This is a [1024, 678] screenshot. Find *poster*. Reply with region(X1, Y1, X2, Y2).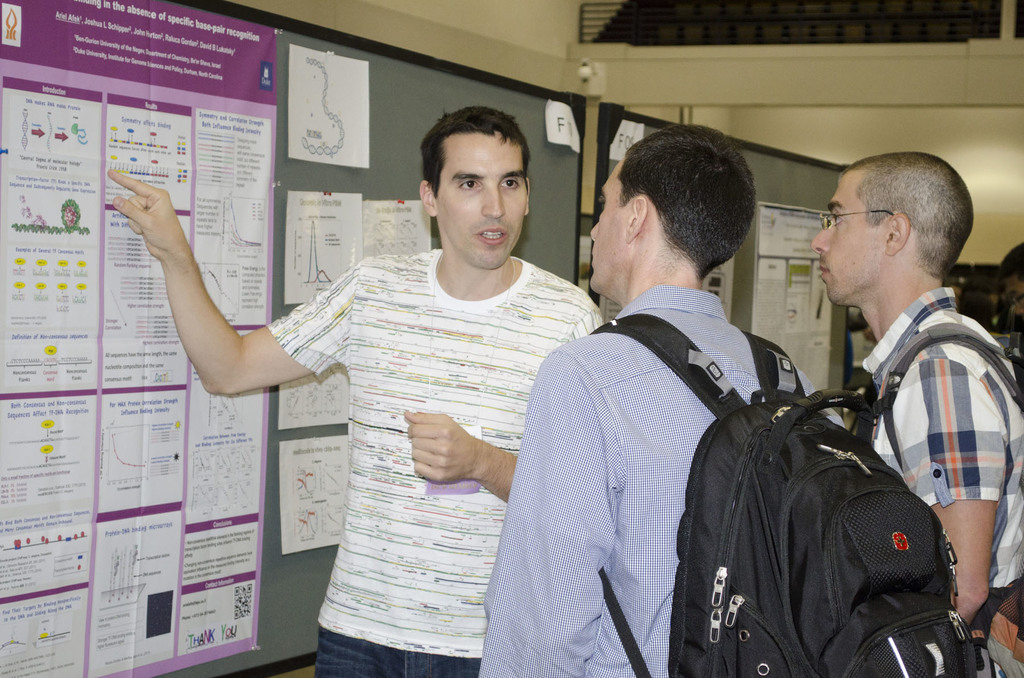
region(276, 432, 349, 553).
